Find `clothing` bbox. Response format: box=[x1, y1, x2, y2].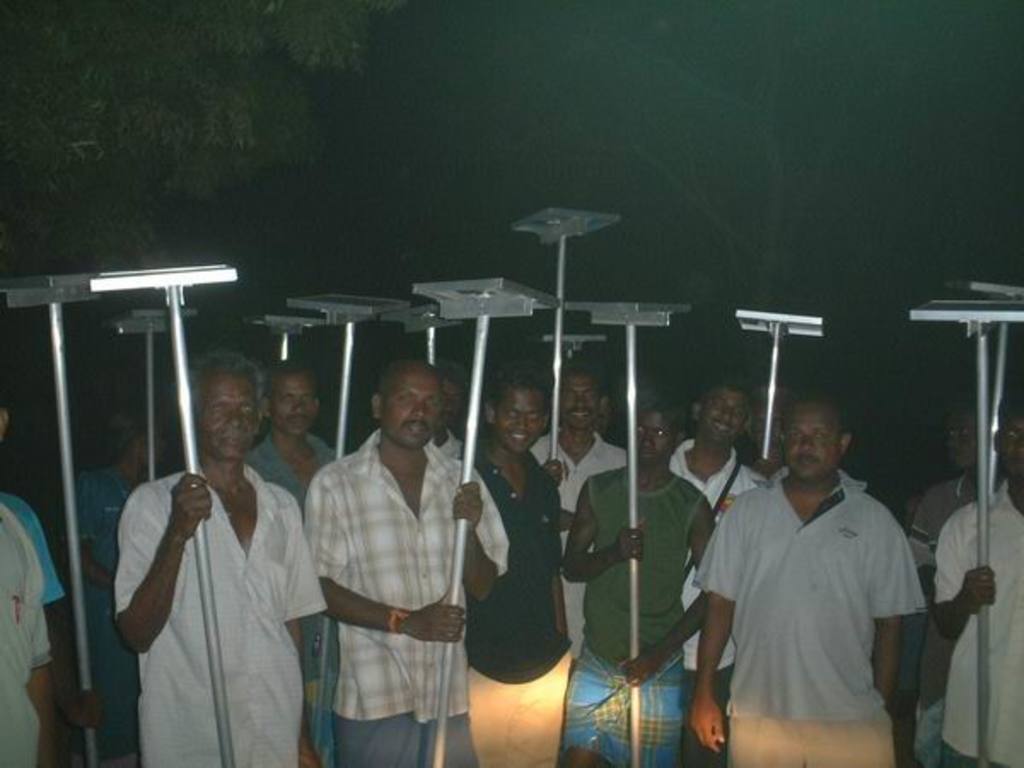
box=[920, 483, 1022, 766].
